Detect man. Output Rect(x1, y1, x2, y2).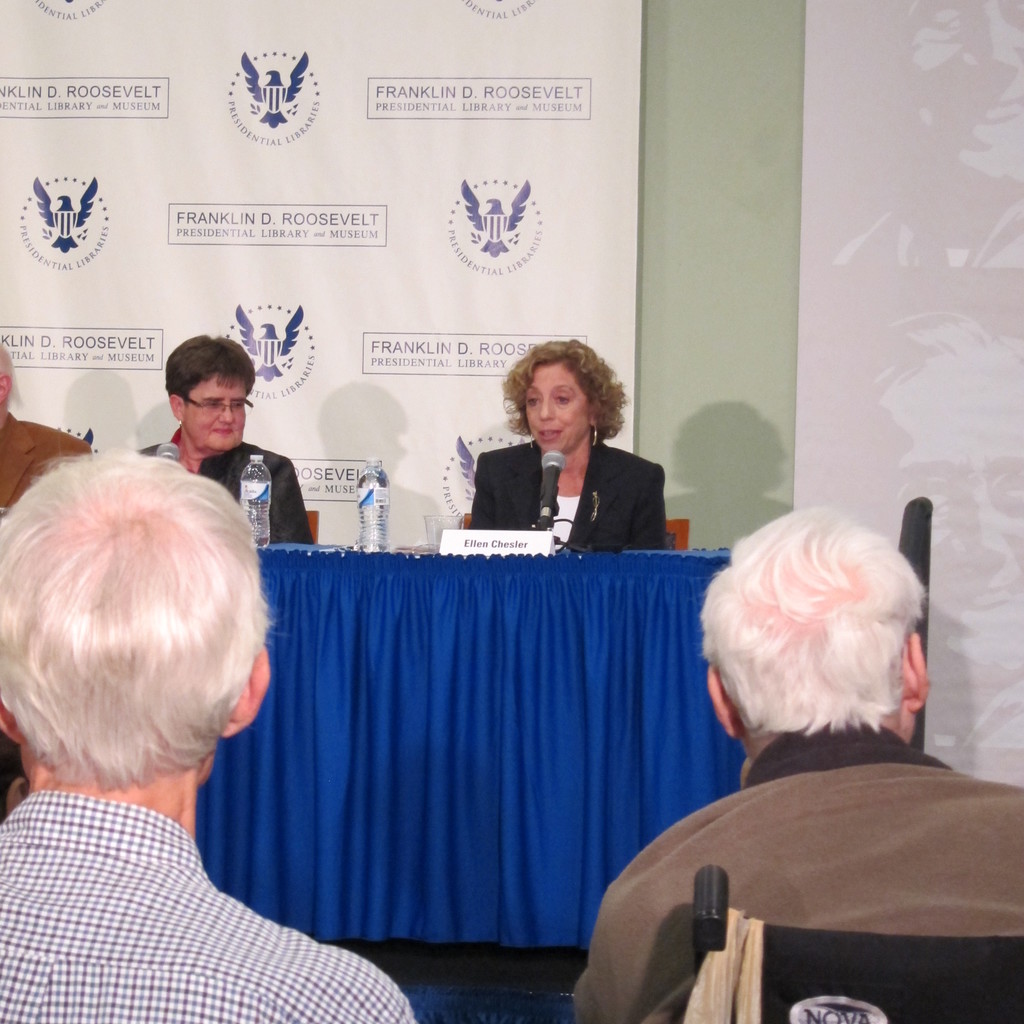
Rect(556, 501, 1023, 1023).
